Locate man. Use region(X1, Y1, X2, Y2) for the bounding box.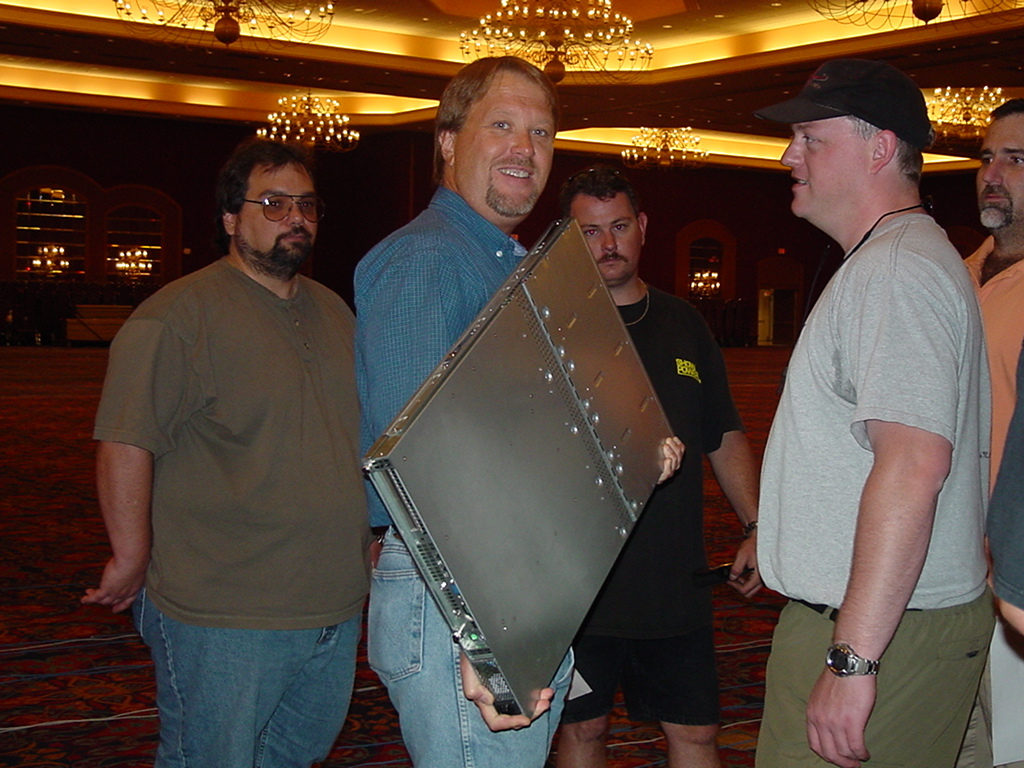
region(348, 47, 688, 767).
